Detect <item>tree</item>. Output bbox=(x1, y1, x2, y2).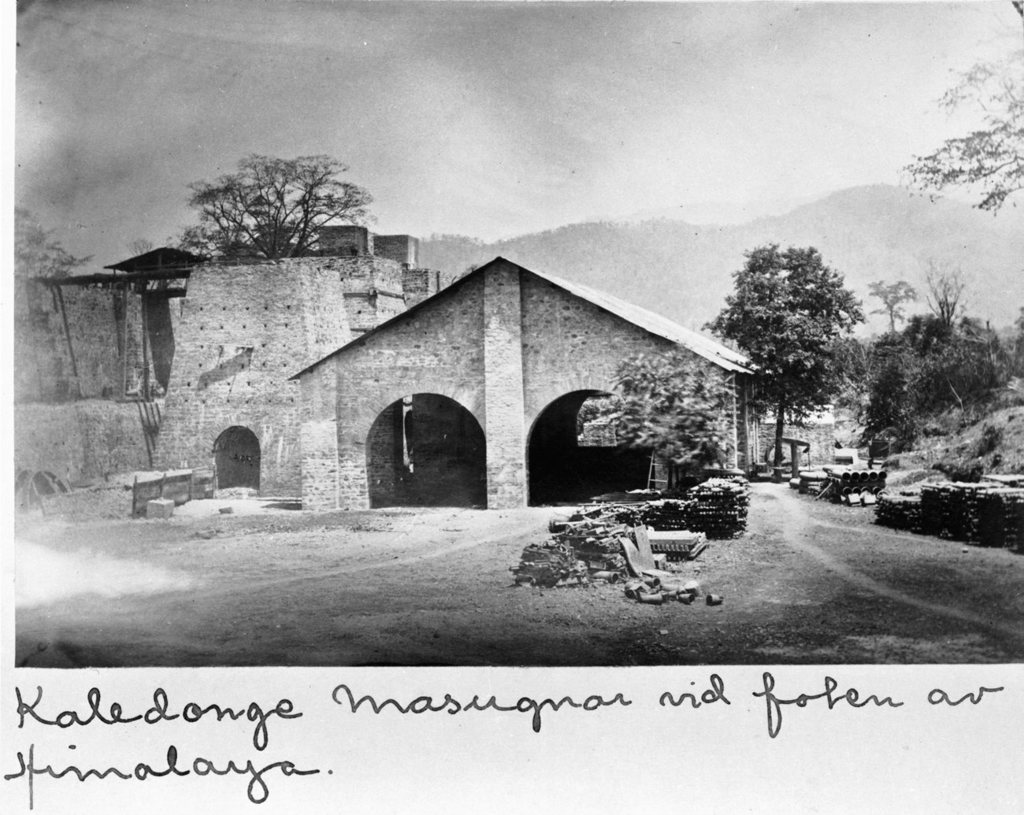
bbox=(699, 239, 866, 477).
